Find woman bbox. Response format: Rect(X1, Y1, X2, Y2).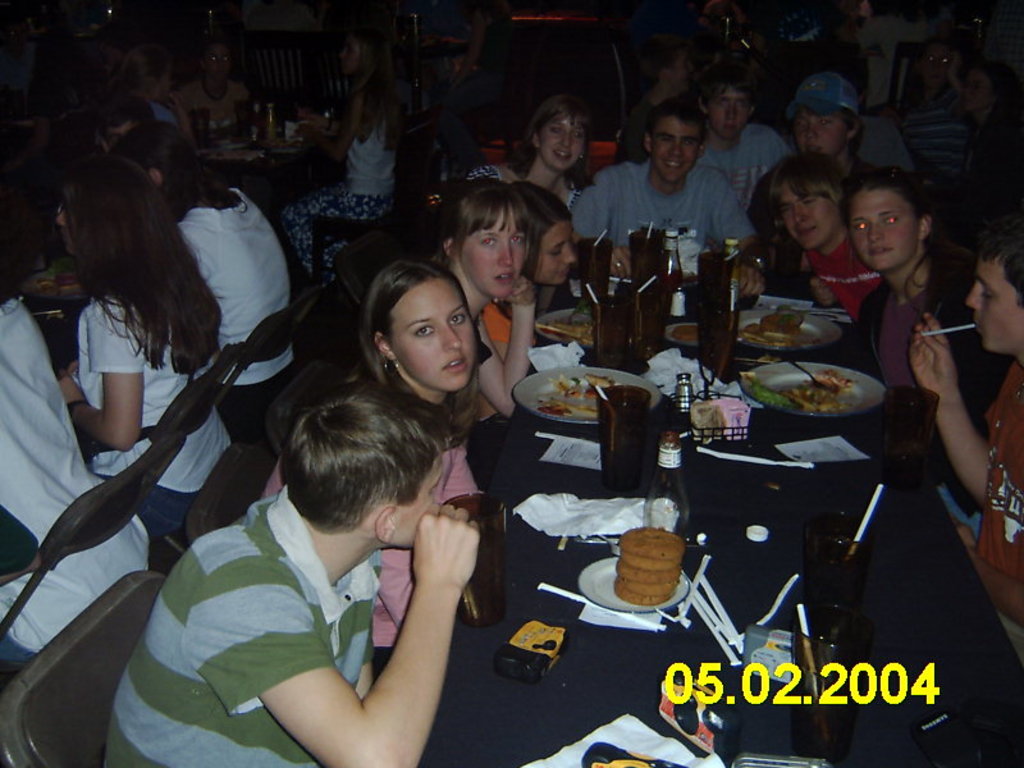
Rect(0, 221, 156, 668).
